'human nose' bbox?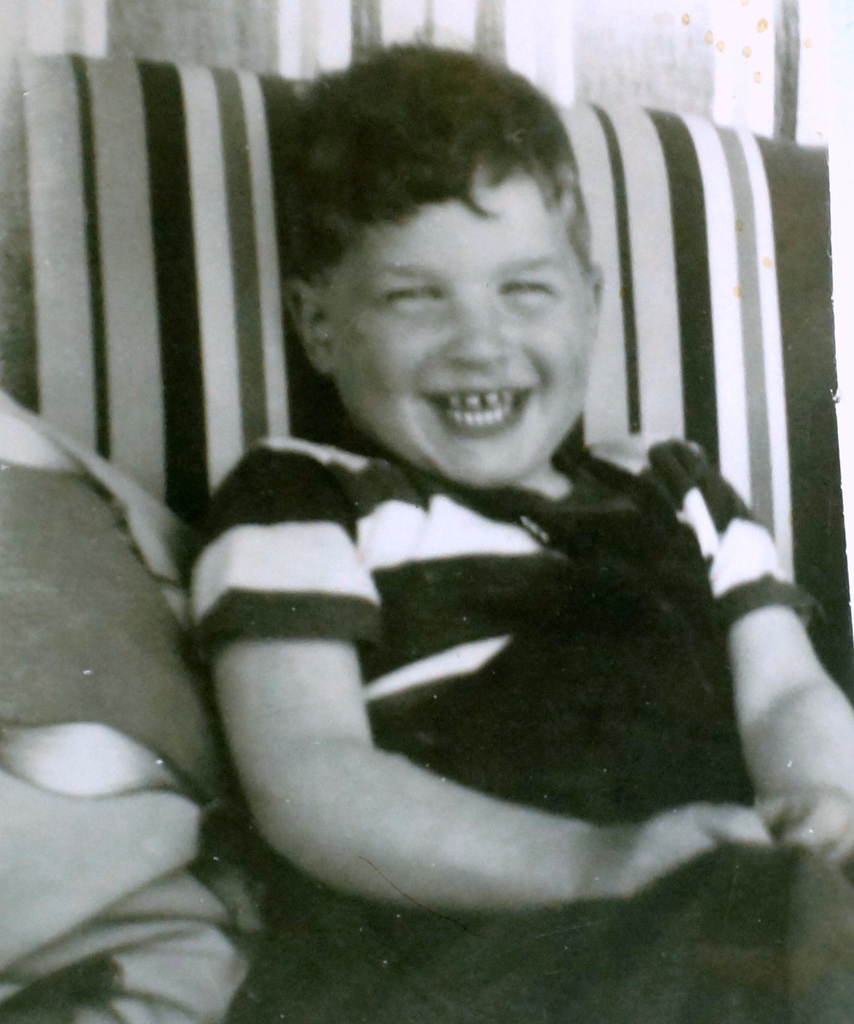
left=444, top=292, right=516, bottom=364
